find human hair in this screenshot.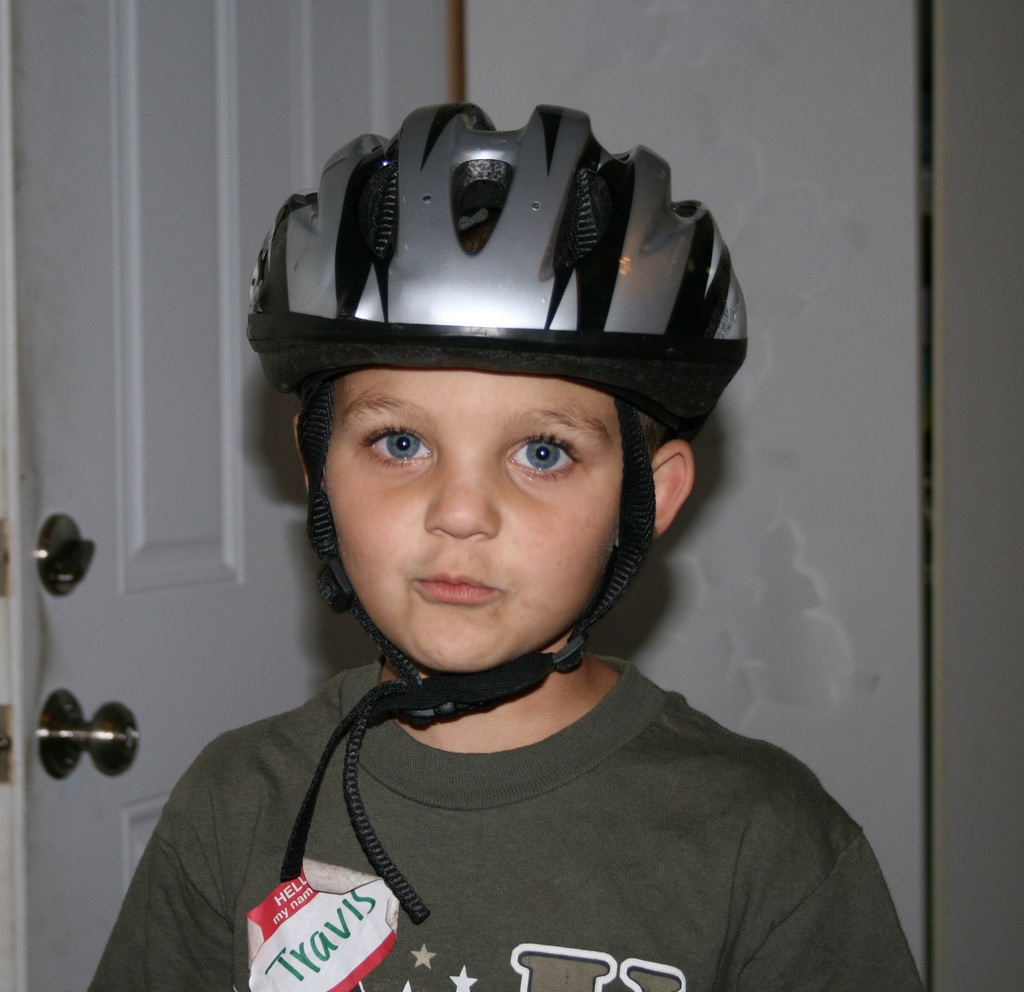
The bounding box for human hair is 635:410:679:472.
